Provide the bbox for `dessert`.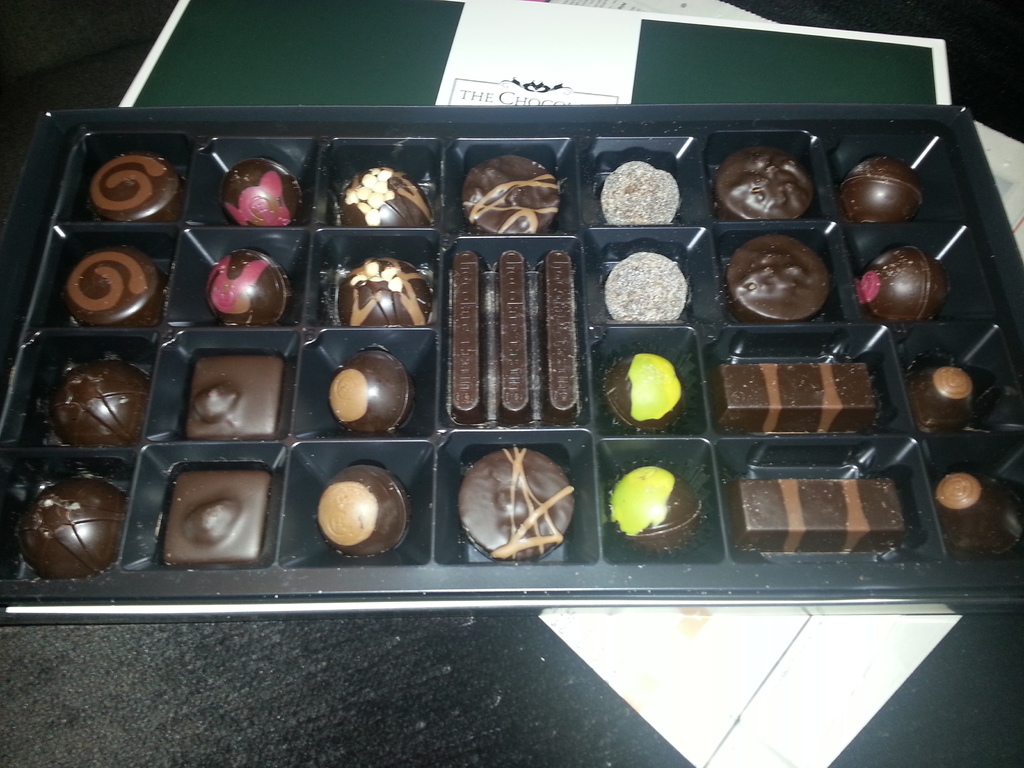
452, 445, 580, 564.
